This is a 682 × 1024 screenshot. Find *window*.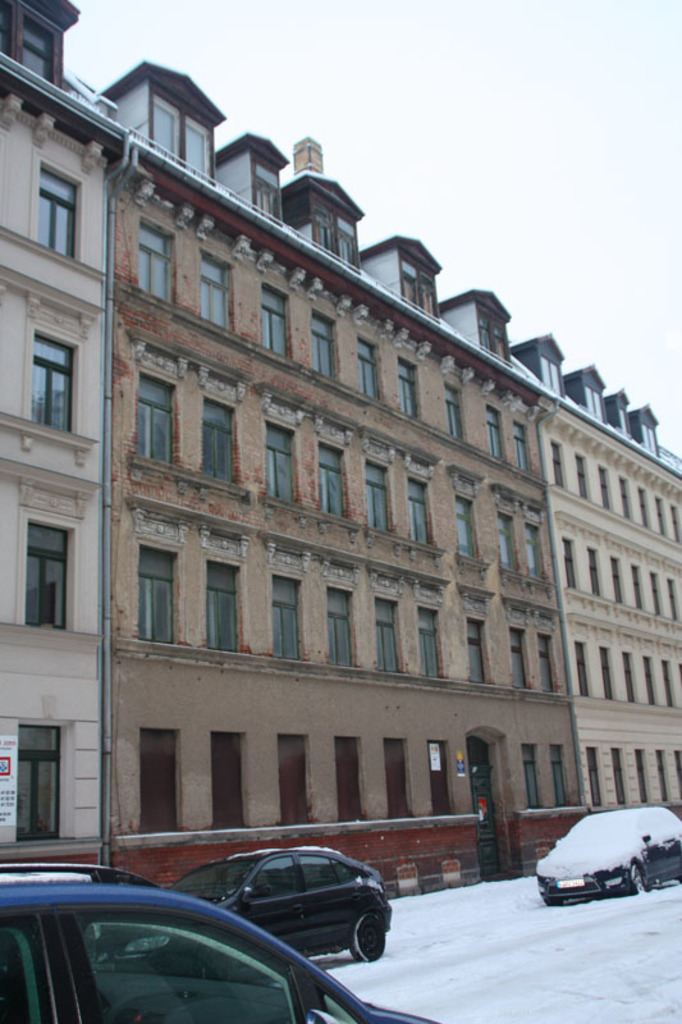
Bounding box: (x1=258, y1=283, x2=294, y2=355).
